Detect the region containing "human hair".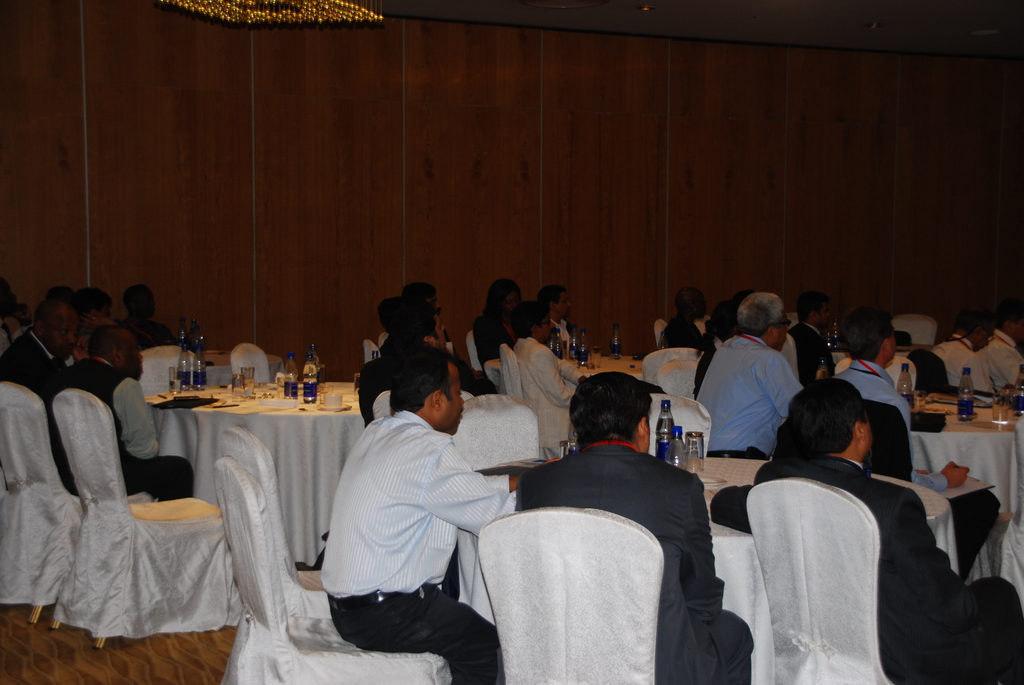
bbox=(387, 342, 456, 410).
